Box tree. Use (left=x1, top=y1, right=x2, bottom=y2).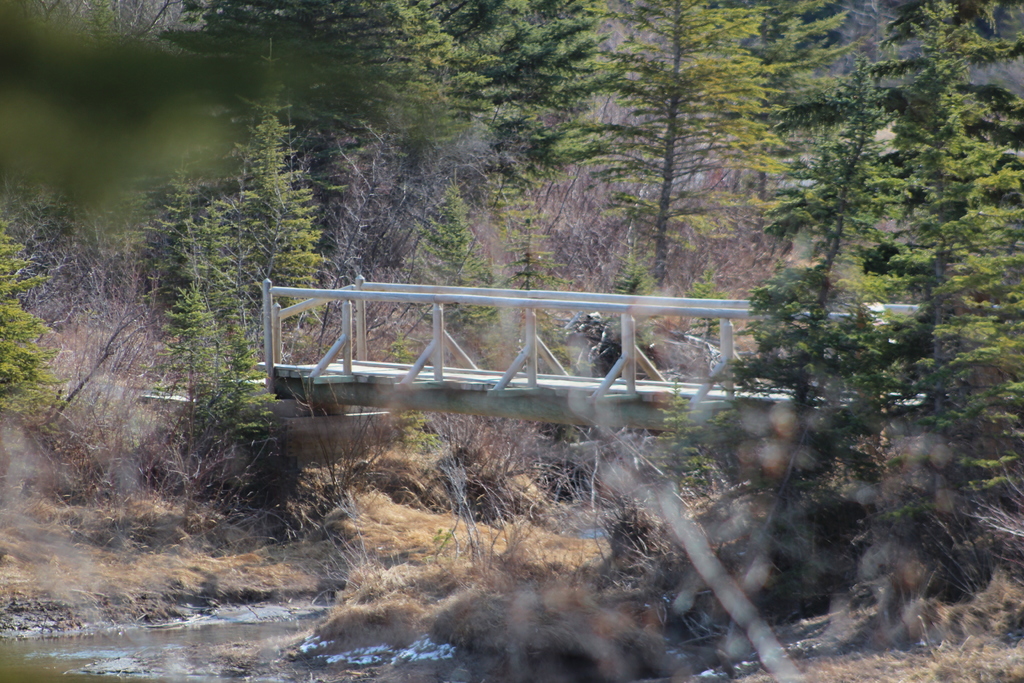
(left=0, top=227, right=41, bottom=404).
